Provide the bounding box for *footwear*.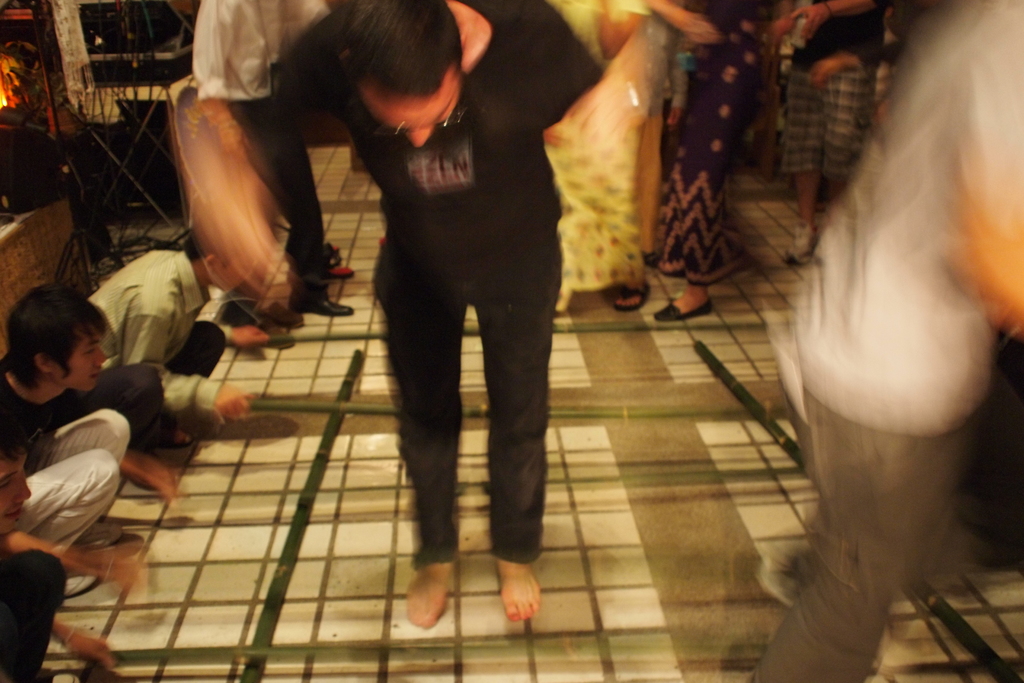
bbox(61, 563, 96, 600).
